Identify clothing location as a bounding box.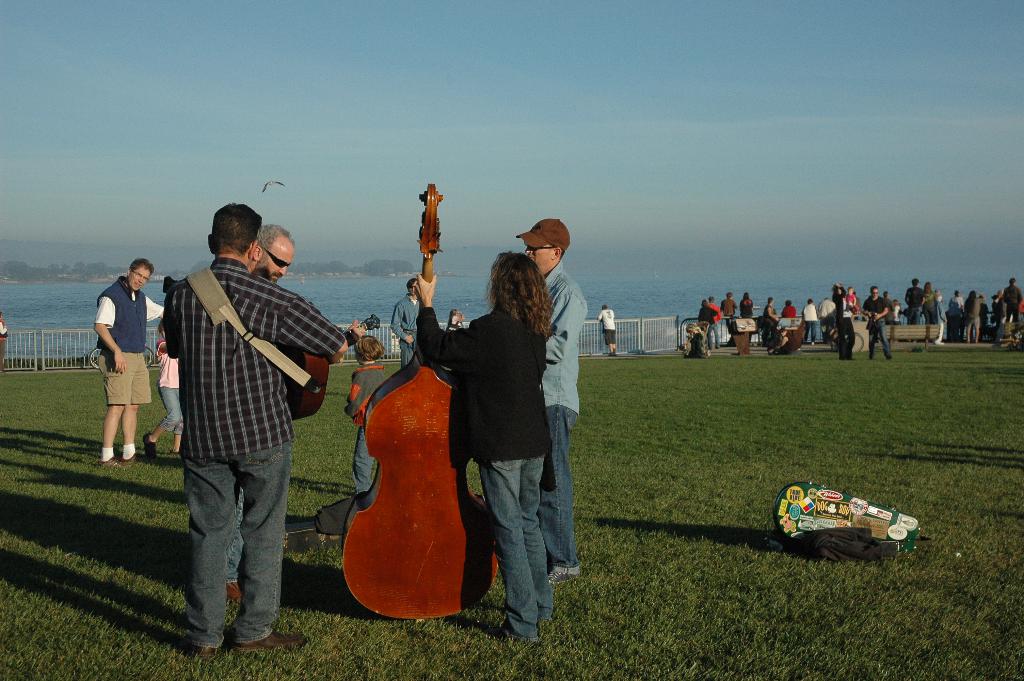
{"x1": 1001, "y1": 280, "x2": 1023, "y2": 331}.
